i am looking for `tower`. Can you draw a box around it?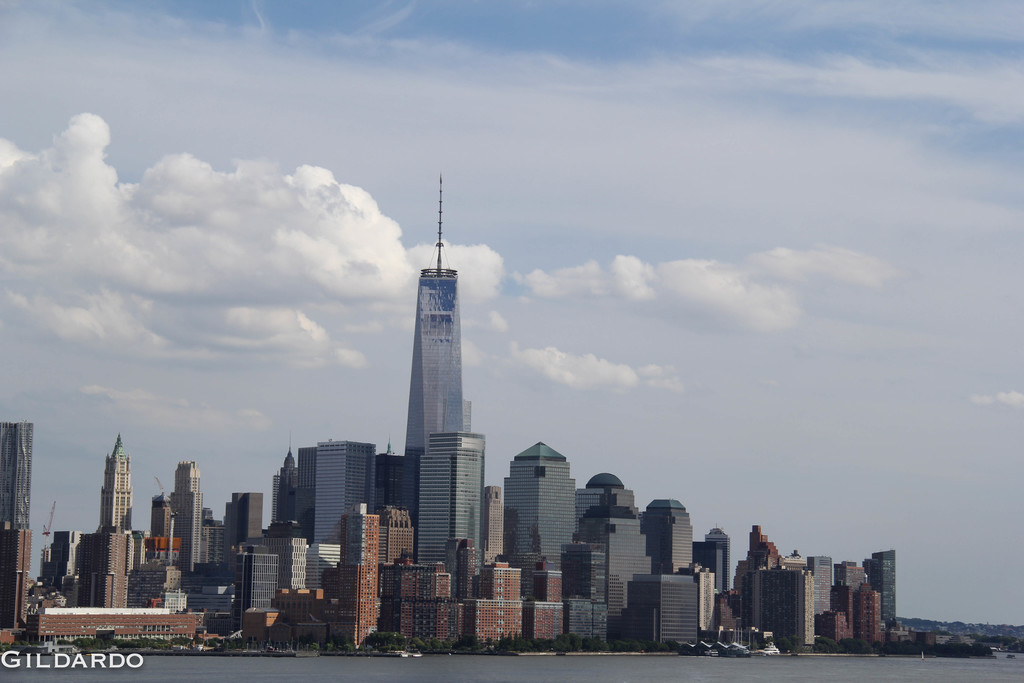
Sure, the bounding box is detection(100, 436, 124, 532).
